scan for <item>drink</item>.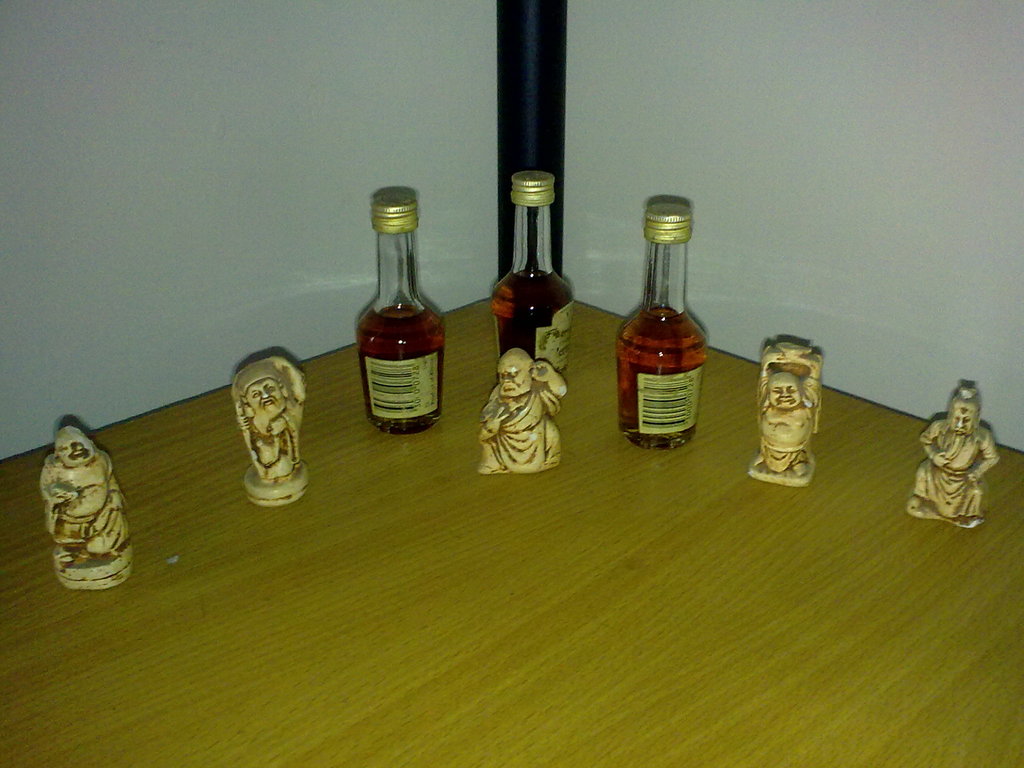
Scan result: (616,198,701,449).
